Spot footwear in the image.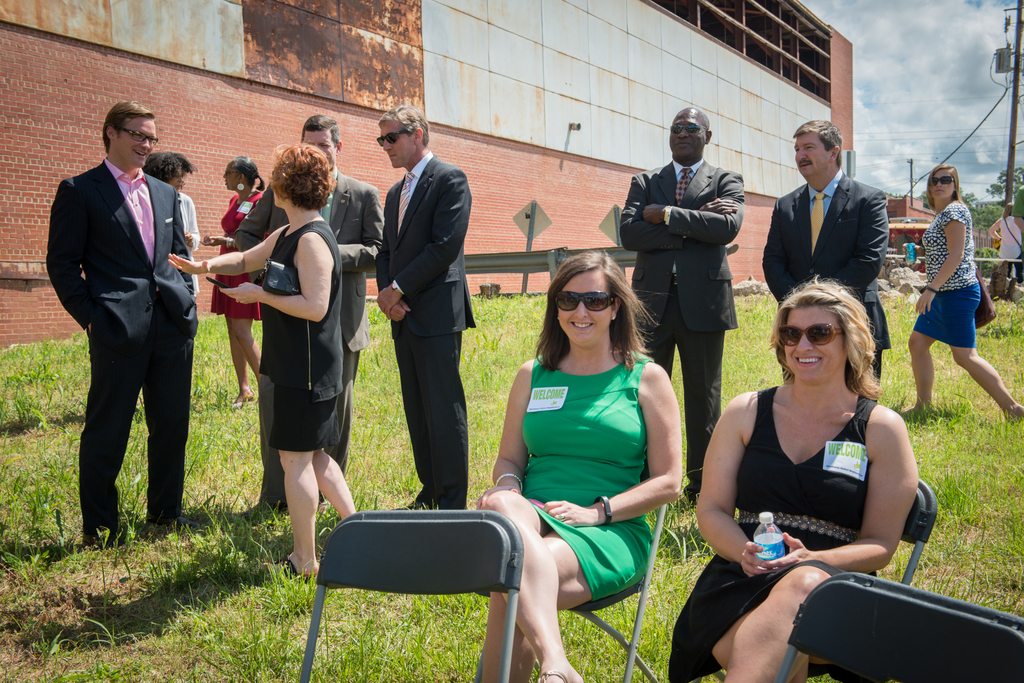
footwear found at (left=270, top=551, right=315, bottom=586).
